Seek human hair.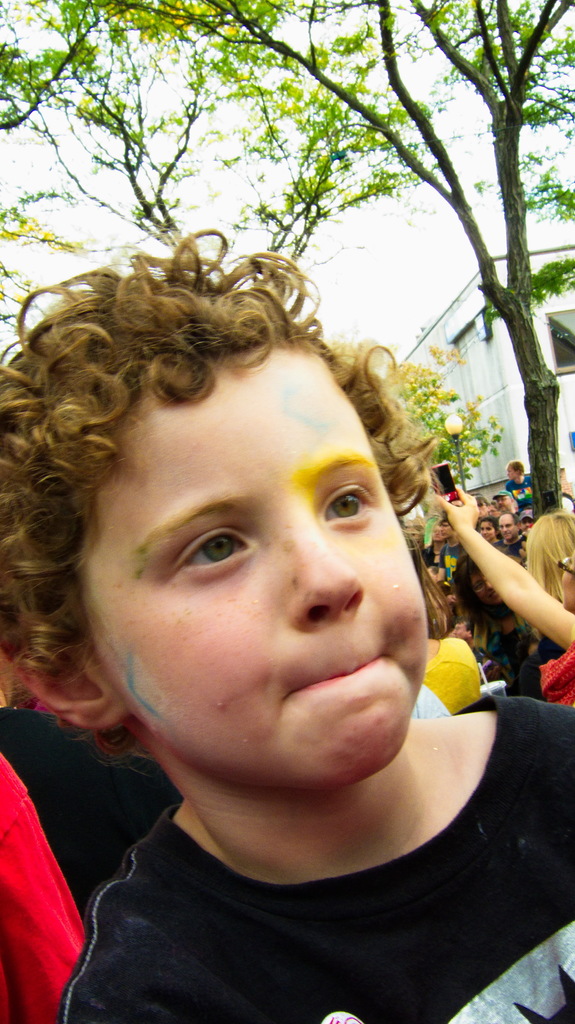
<region>525, 504, 574, 606</region>.
